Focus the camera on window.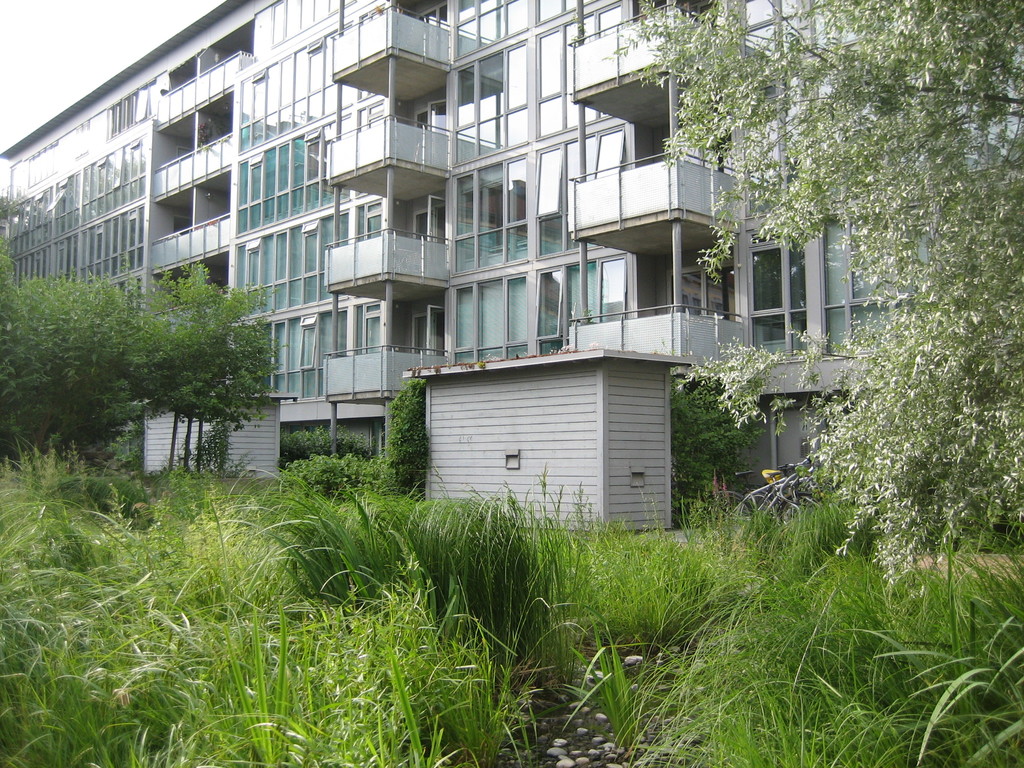
Focus region: crop(364, 198, 382, 216).
